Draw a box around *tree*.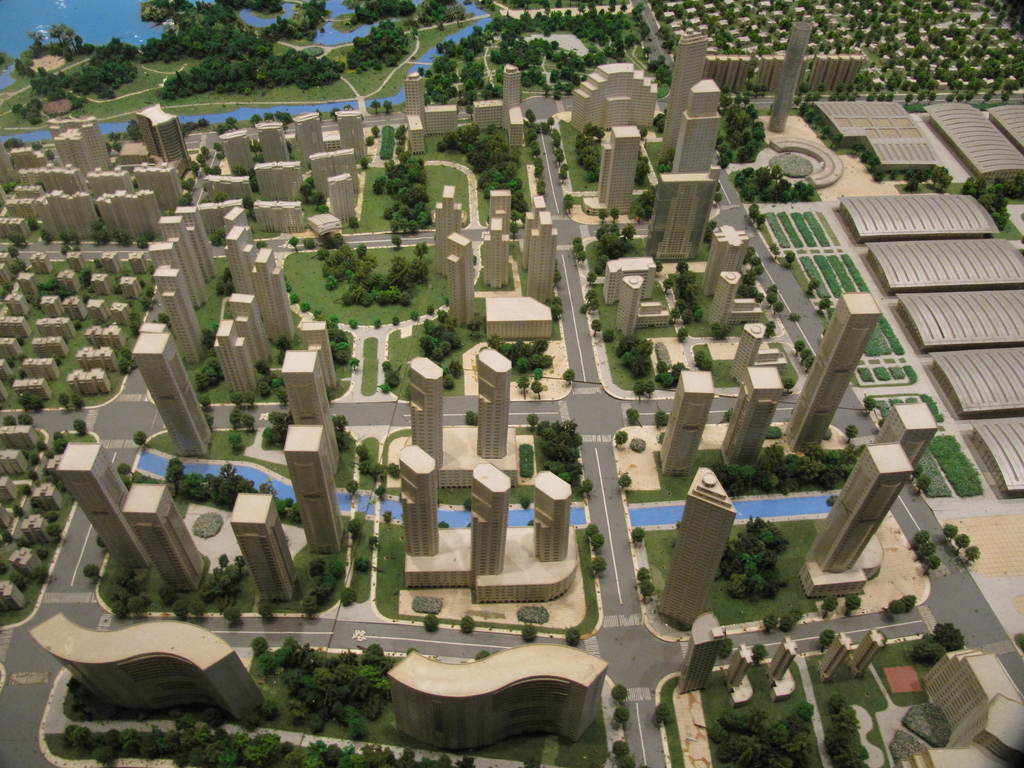
region(256, 595, 275, 624).
